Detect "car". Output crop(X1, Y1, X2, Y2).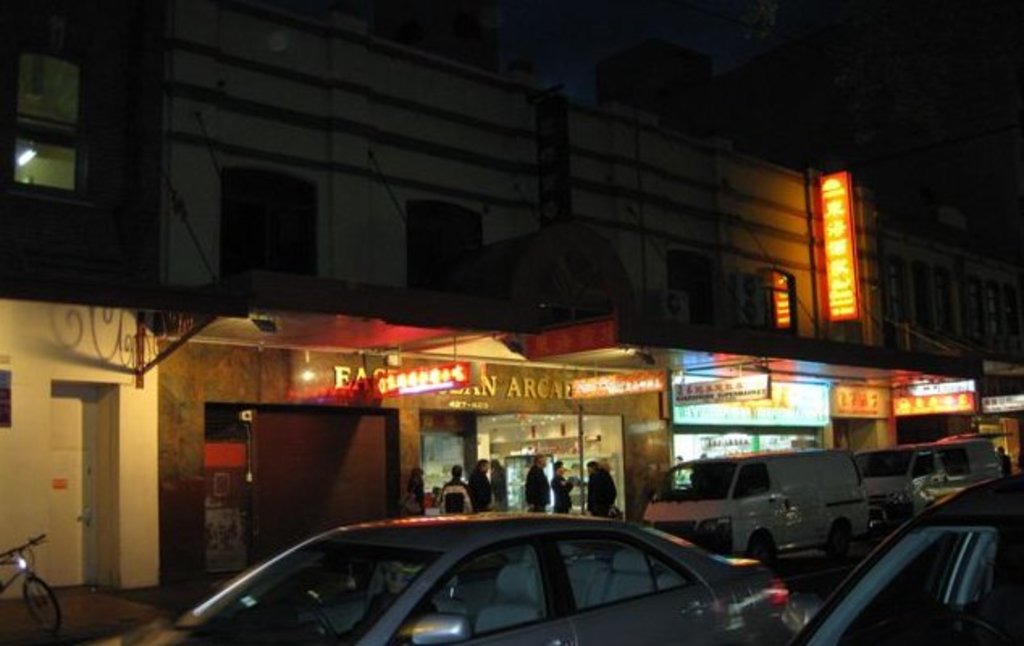
crop(74, 515, 793, 644).
